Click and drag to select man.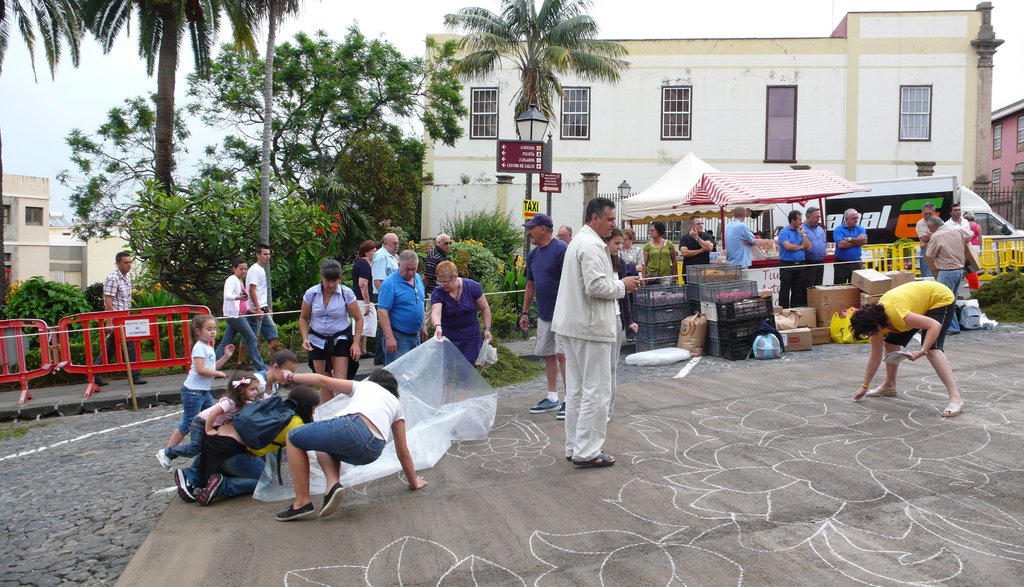
Selection: {"left": 90, "top": 250, "right": 147, "bottom": 388}.
